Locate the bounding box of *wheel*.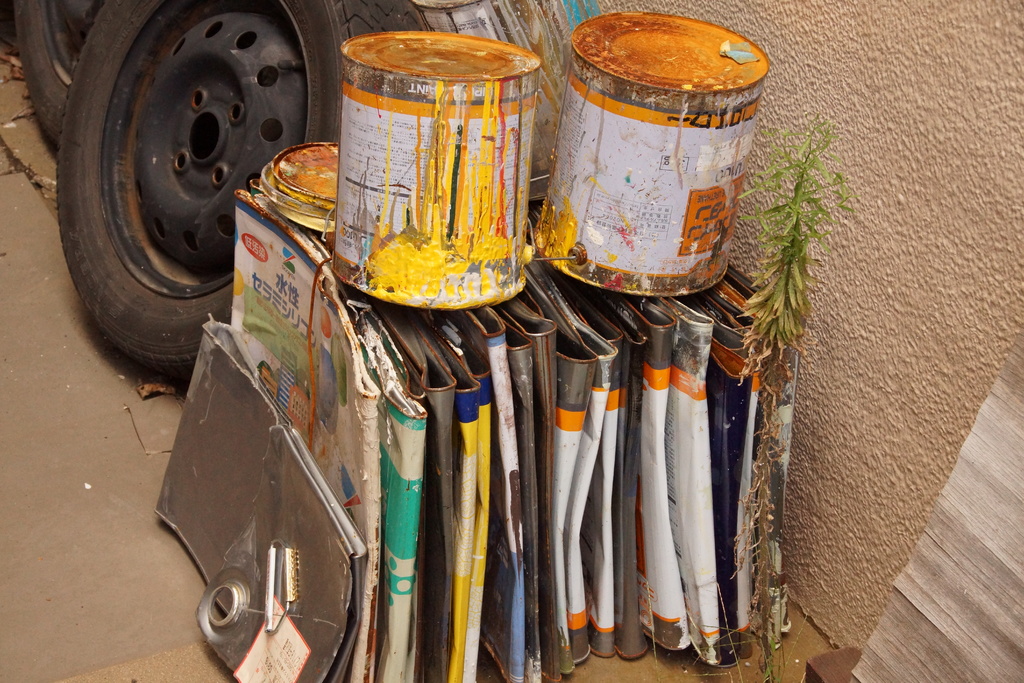
Bounding box: detection(6, 0, 106, 152).
